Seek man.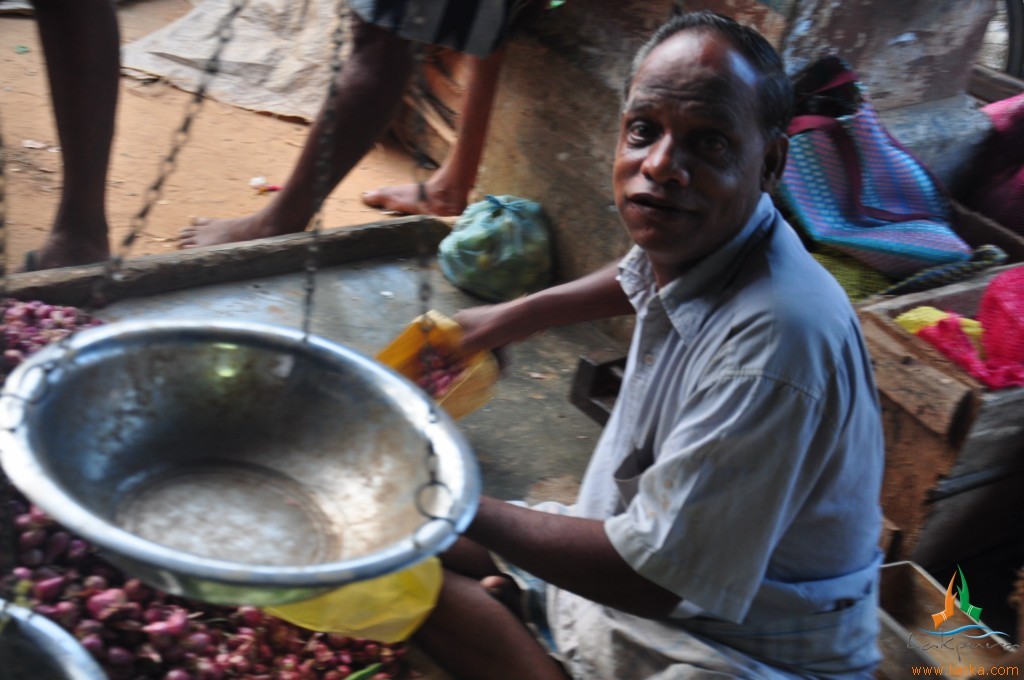
x1=456, y1=0, x2=880, y2=679.
